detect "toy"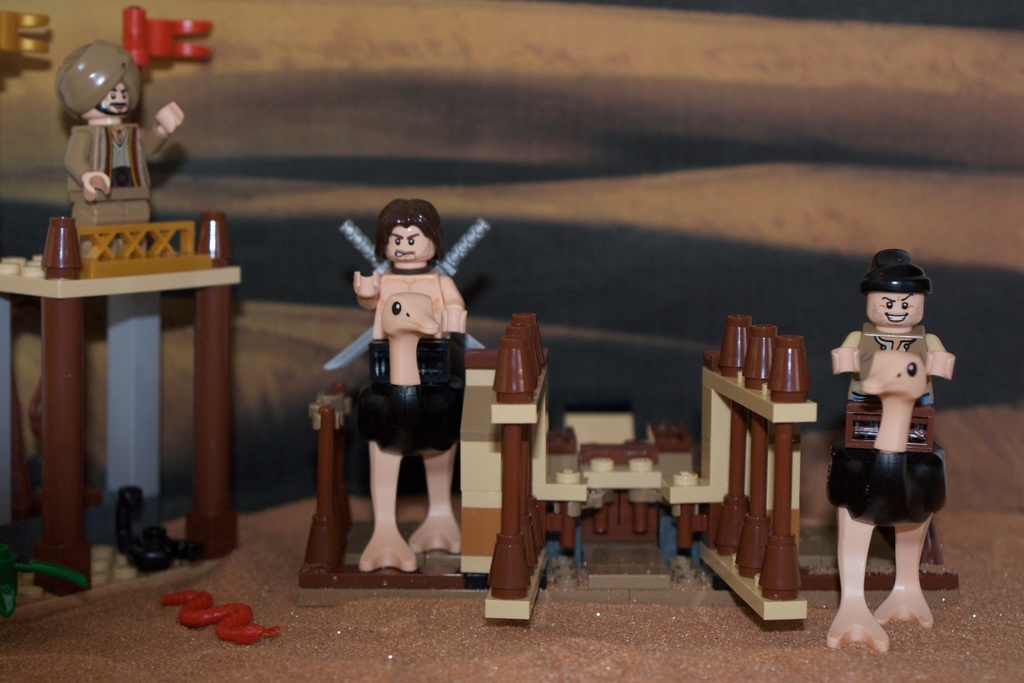
820, 346, 954, 656
